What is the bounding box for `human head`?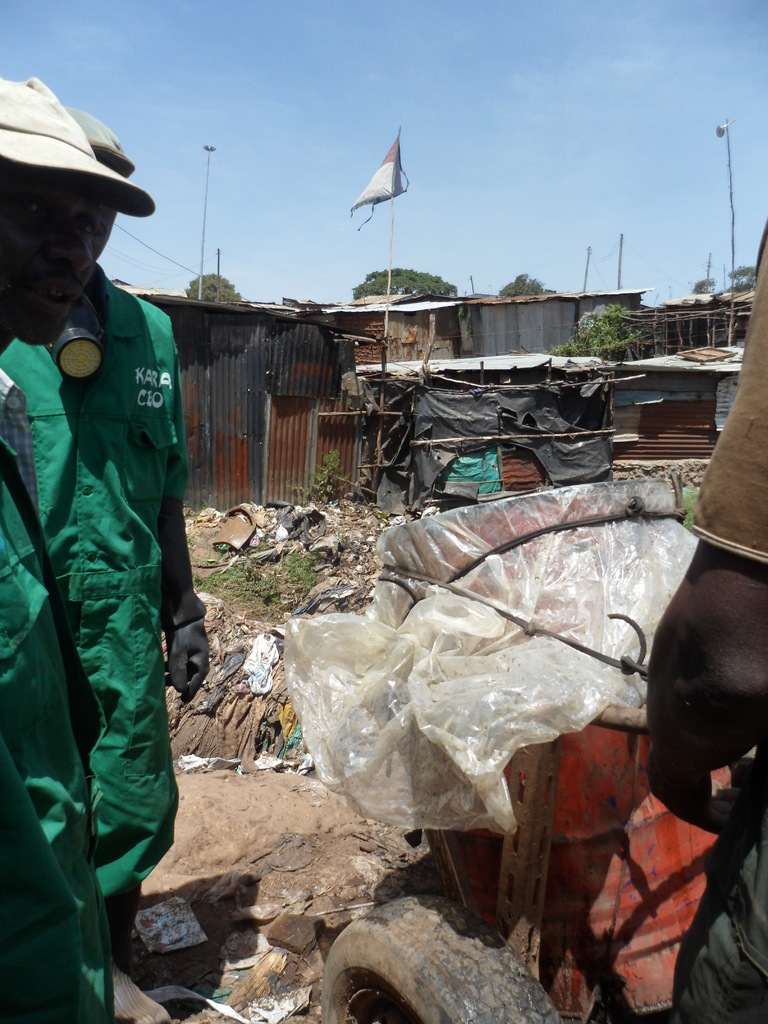
{"left": 59, "top": 102, "right": 151, "bottom": 253}.
